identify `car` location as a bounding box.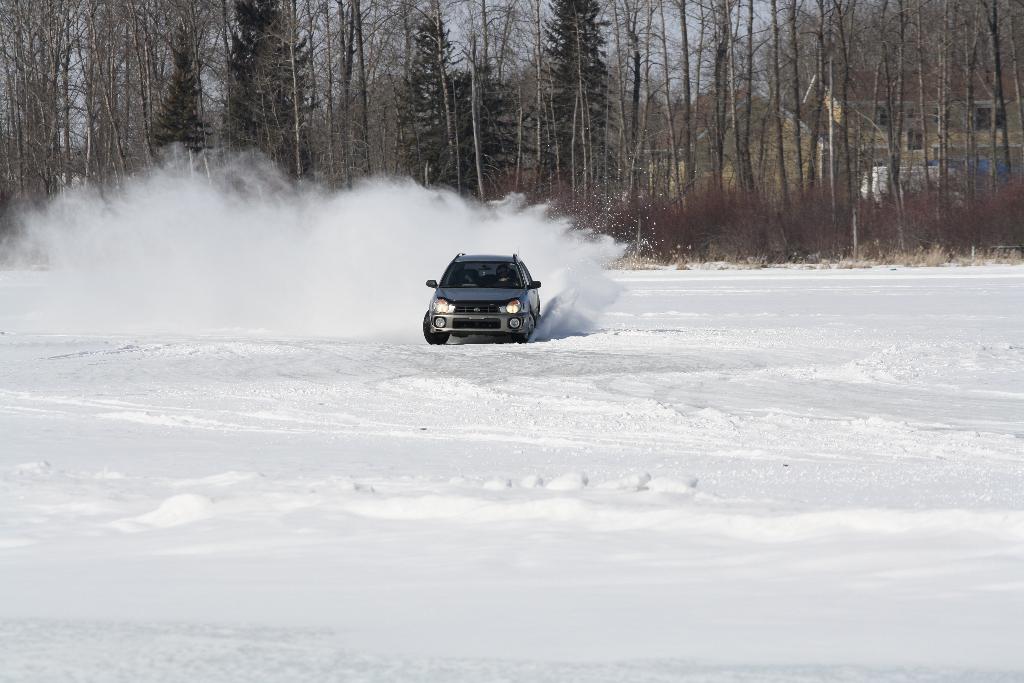
(left=424, top=250, right=546, bottom=347).
